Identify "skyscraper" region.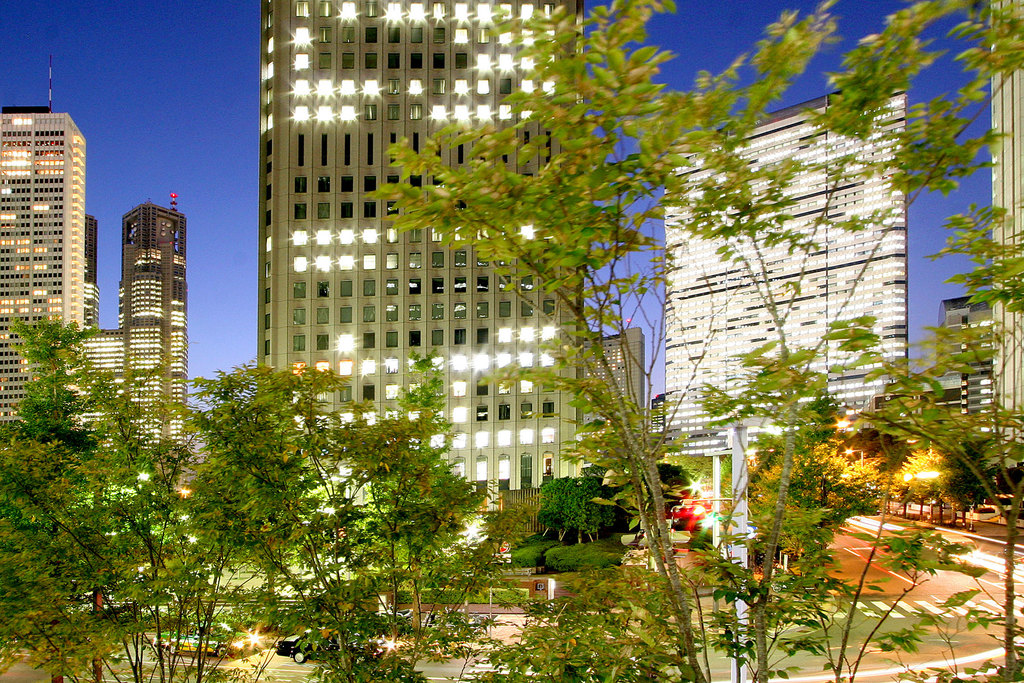
Region: <bbox>113, 192, 192, 504</bbox>.
